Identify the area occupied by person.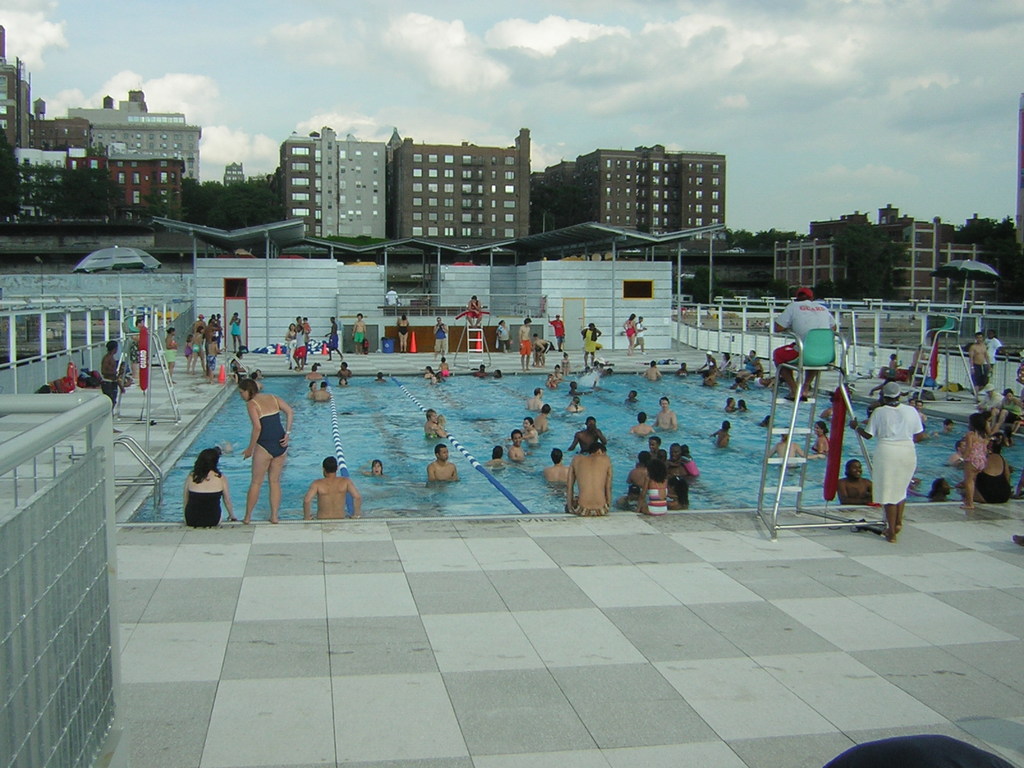
Area: <bbox>930, 476, 951, 501</bbox>.
